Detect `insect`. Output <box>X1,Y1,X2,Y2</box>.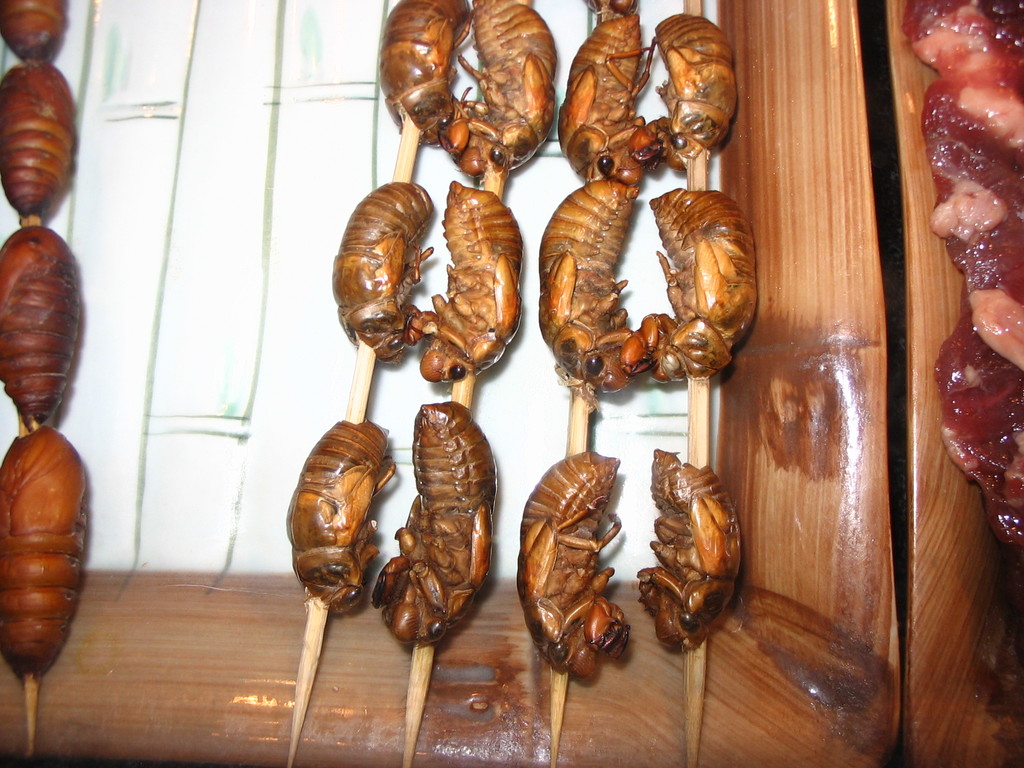
<box>647,180,761,384</box>.
